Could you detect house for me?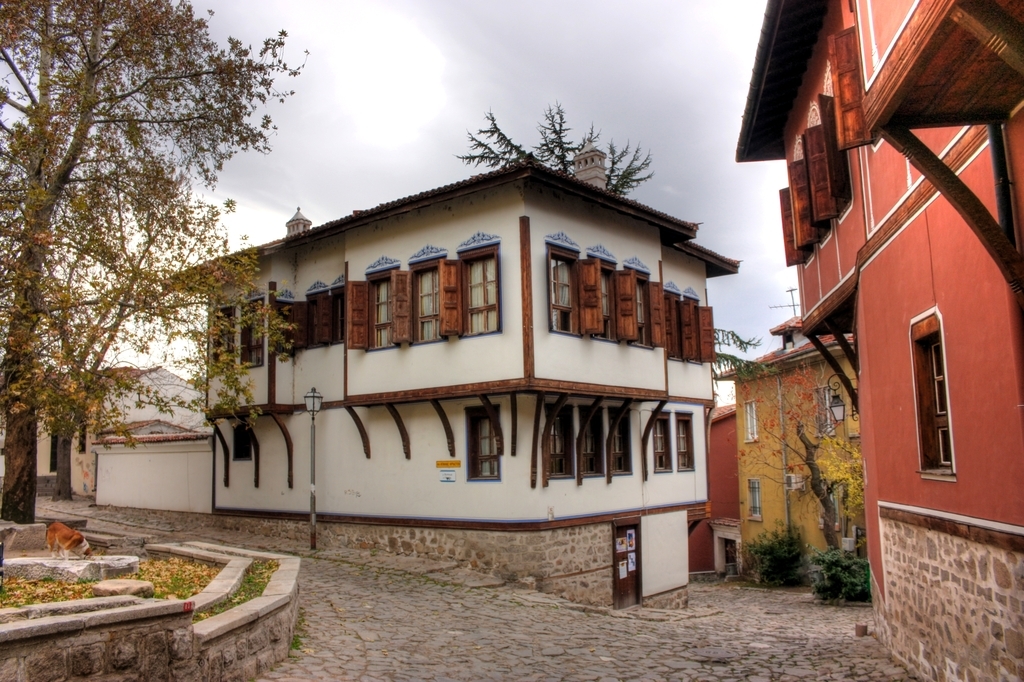
Detection result: [left=88, top=136, right=750, bottom=618].
